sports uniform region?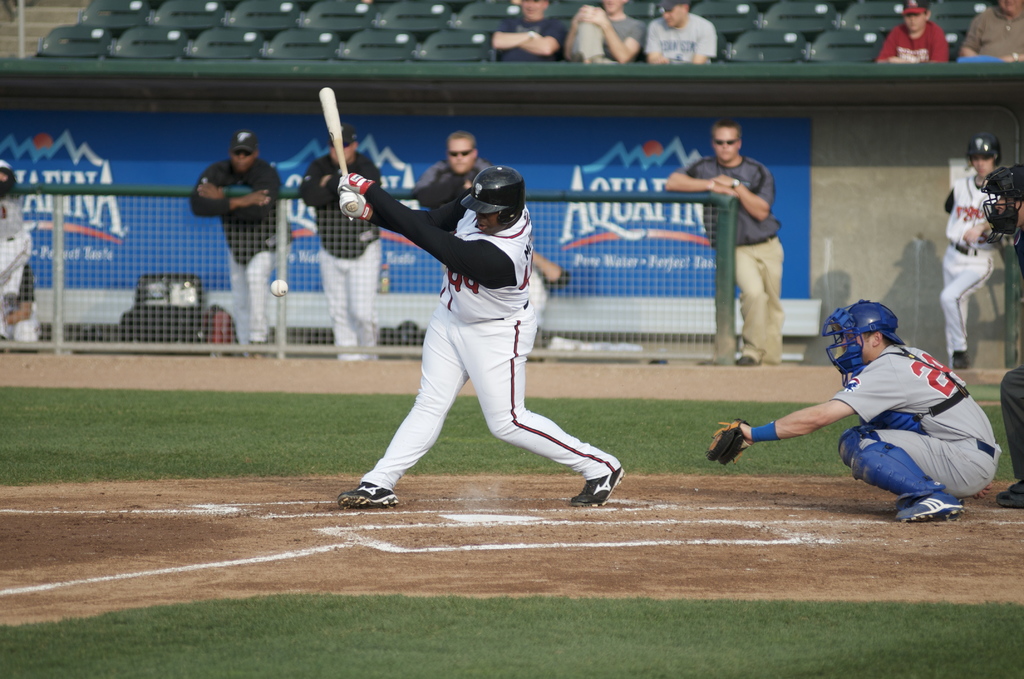
left=960, top=7, right=1023, bottom=69
